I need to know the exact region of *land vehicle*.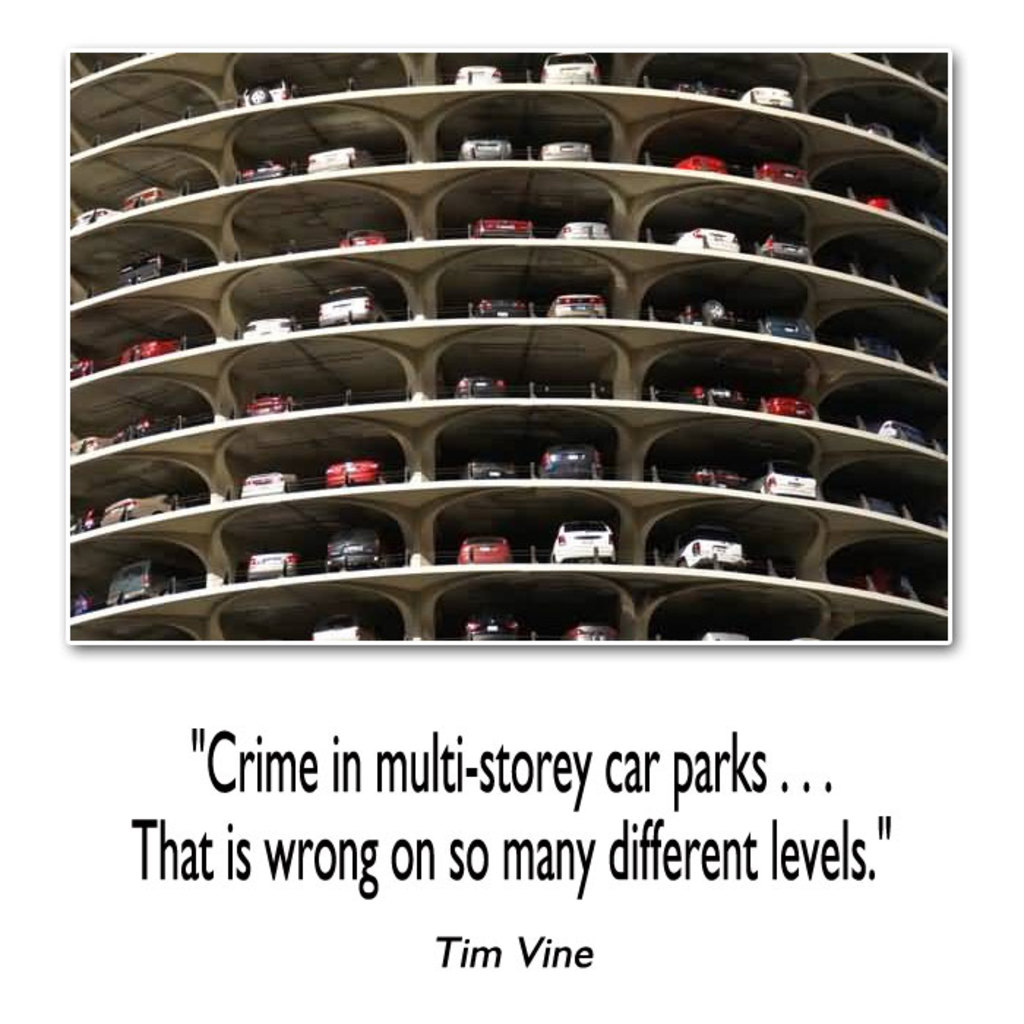
Region: 458/374/499/391.
